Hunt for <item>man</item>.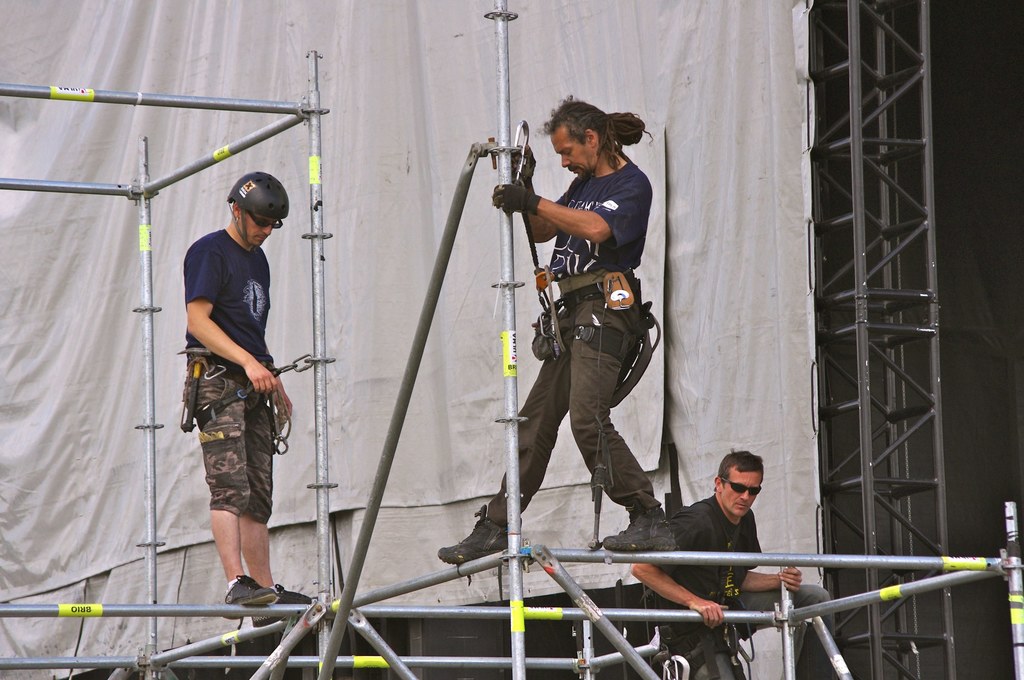
Hunted down at crop(632, 441, 836, 679).
